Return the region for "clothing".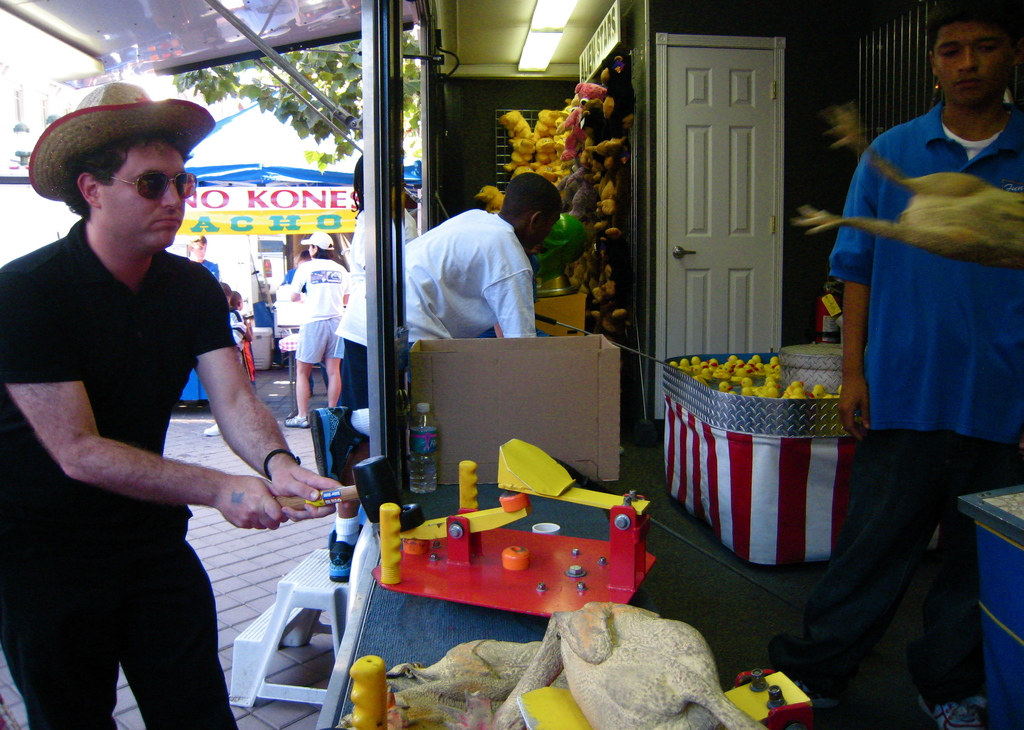
(left=280, top=264, right=296, bottom=286).
